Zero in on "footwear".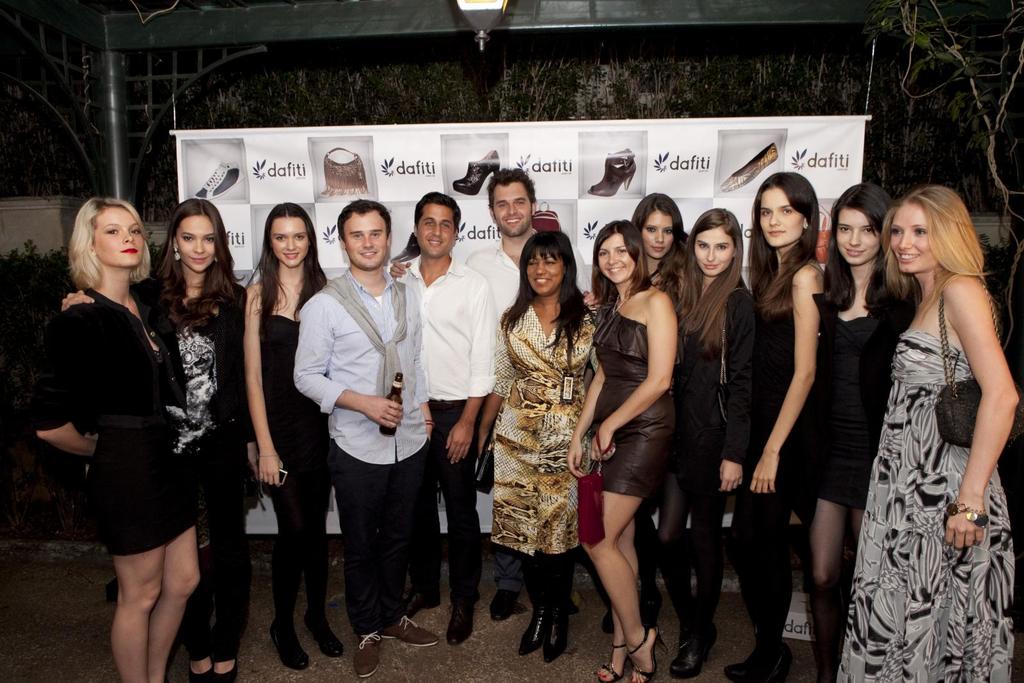
Zeroed in: bbox=(449, 602, 474, 643).
